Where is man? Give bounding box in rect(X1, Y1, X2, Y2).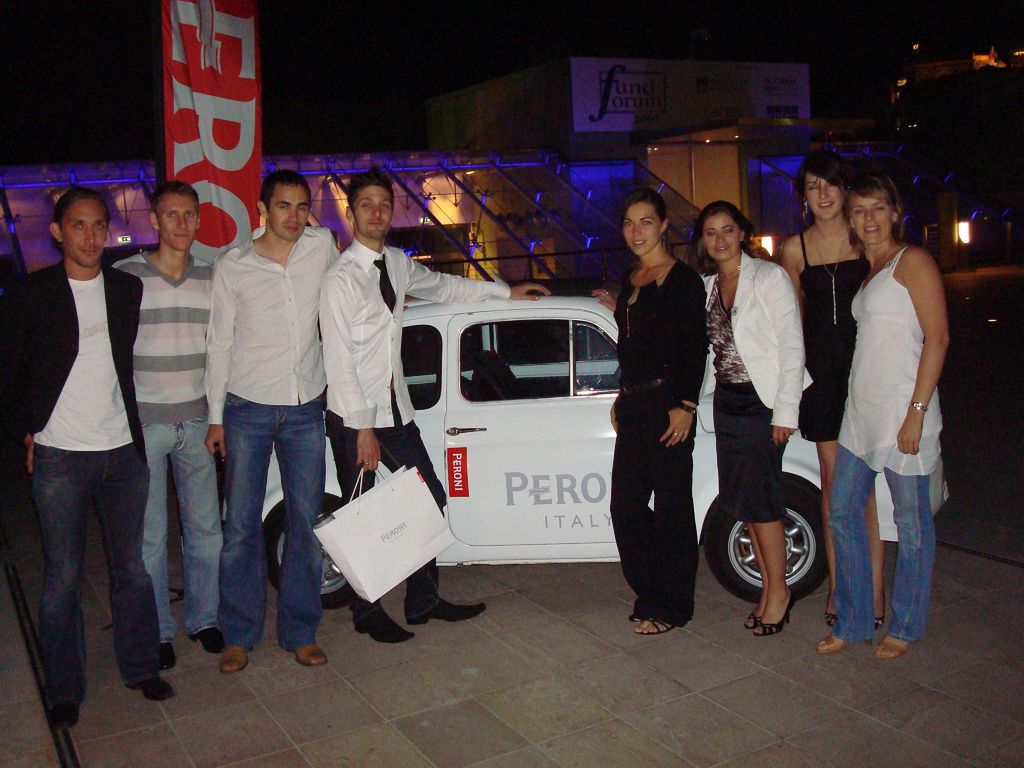
rect(10, 174, 179, 724).
